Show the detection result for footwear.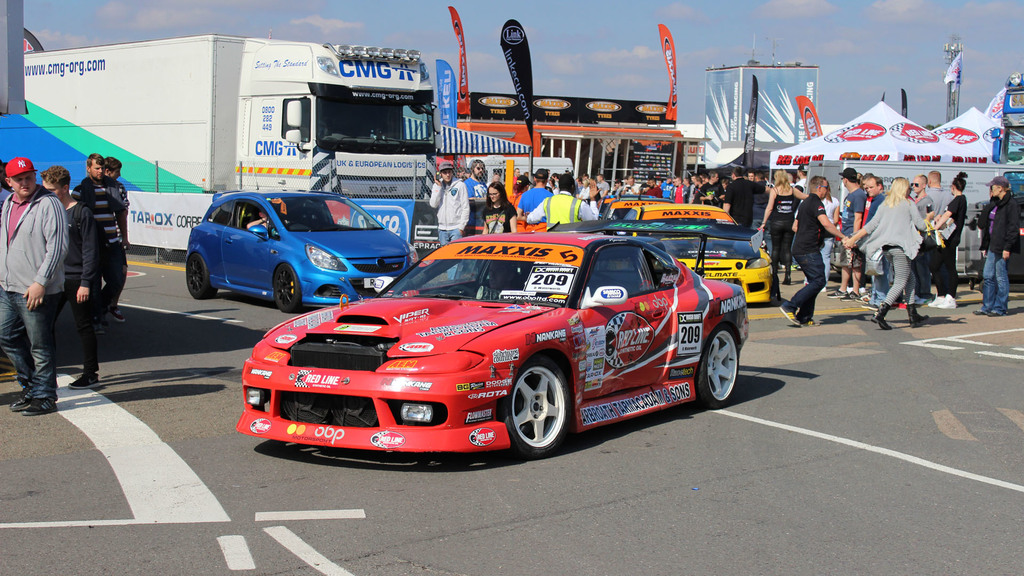
(871,301,893,330).
